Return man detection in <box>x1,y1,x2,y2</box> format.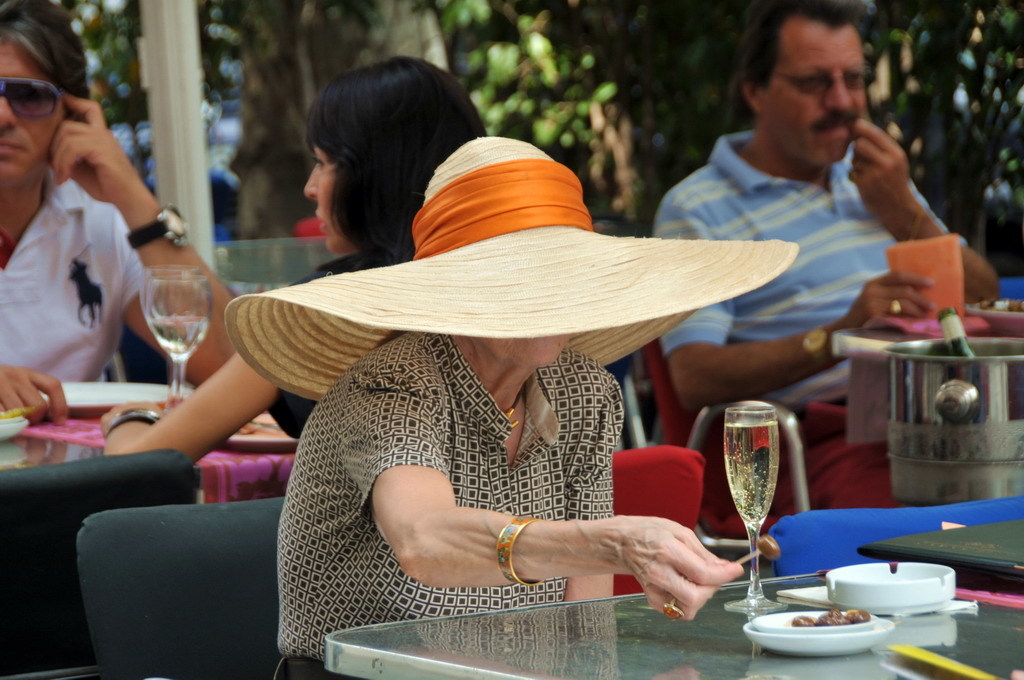
<box>635,22,998,364</box>.
